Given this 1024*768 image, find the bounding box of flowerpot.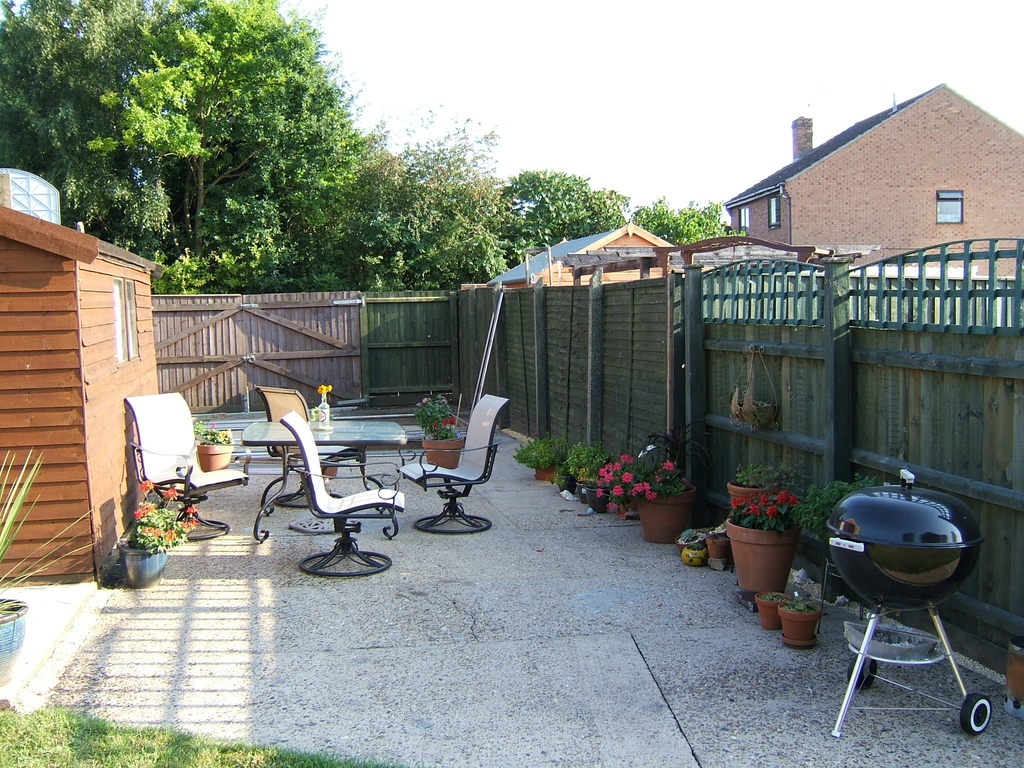
0 589 24 691.
